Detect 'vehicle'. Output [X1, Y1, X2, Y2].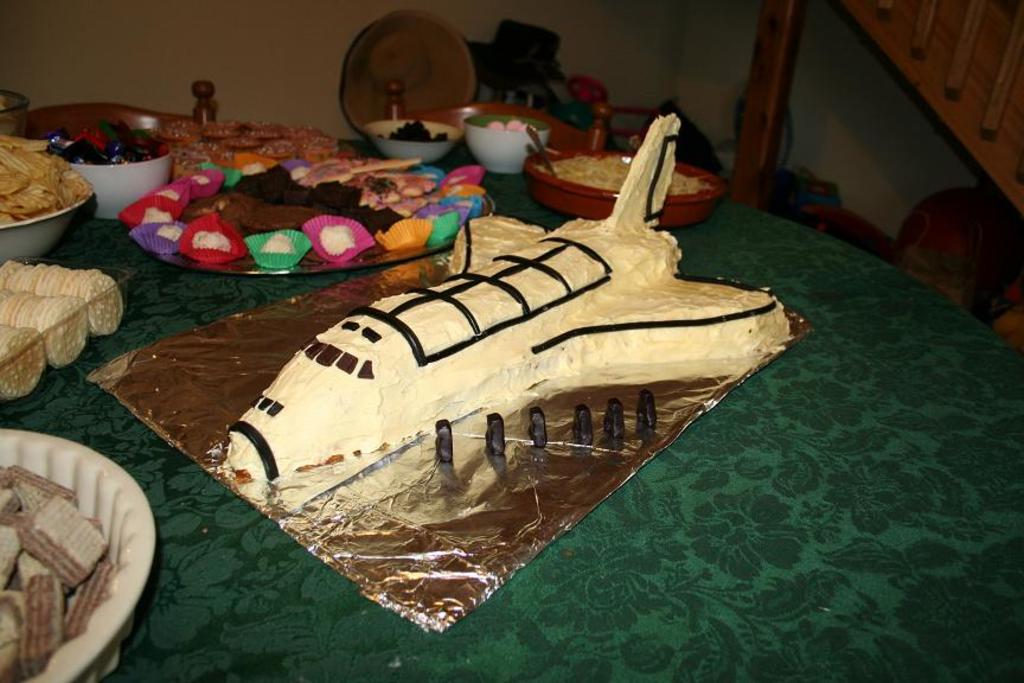
[219, 109, 796, 484].
